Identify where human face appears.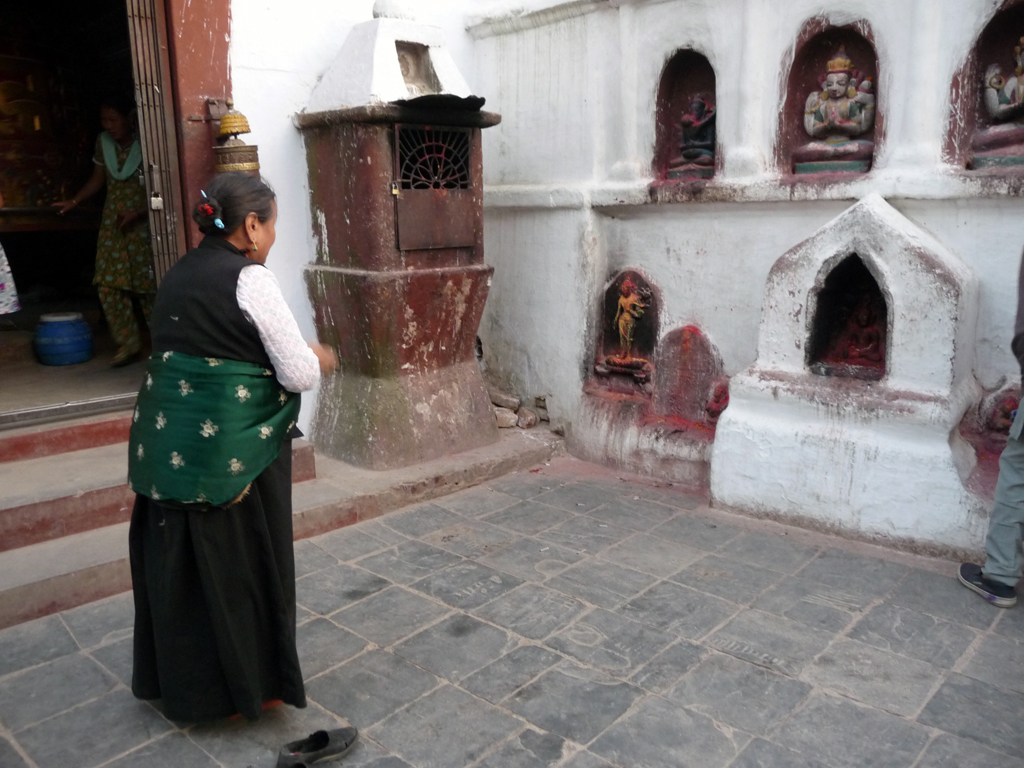
Appears at x1=103, y1=96, x2=137, y2=144.
